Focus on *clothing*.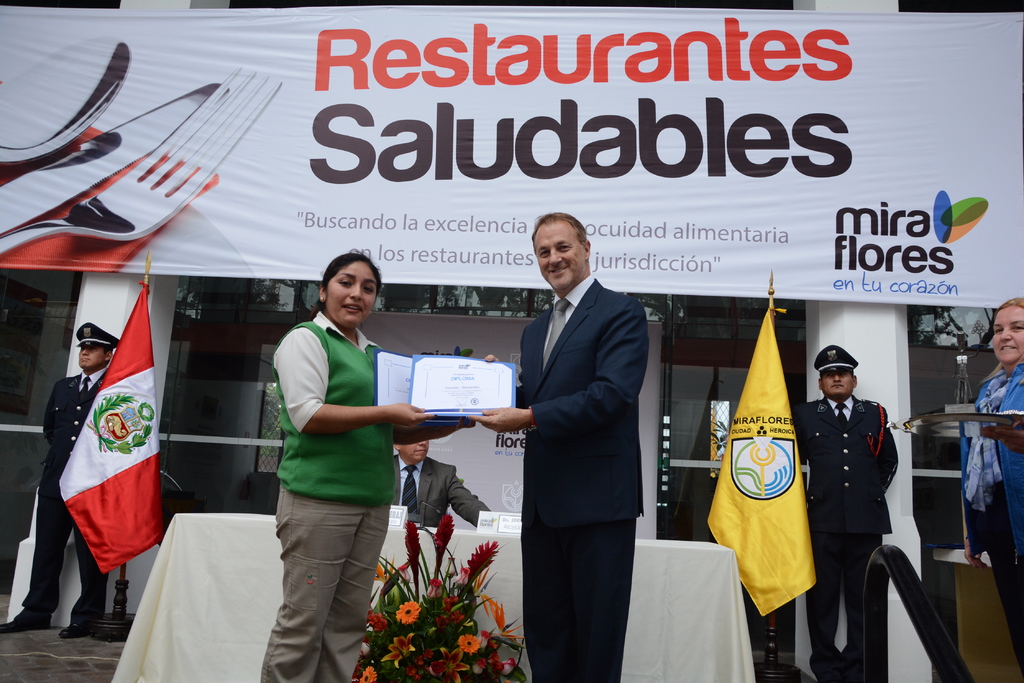
Focused at <box>793,397,906,682</box>.
